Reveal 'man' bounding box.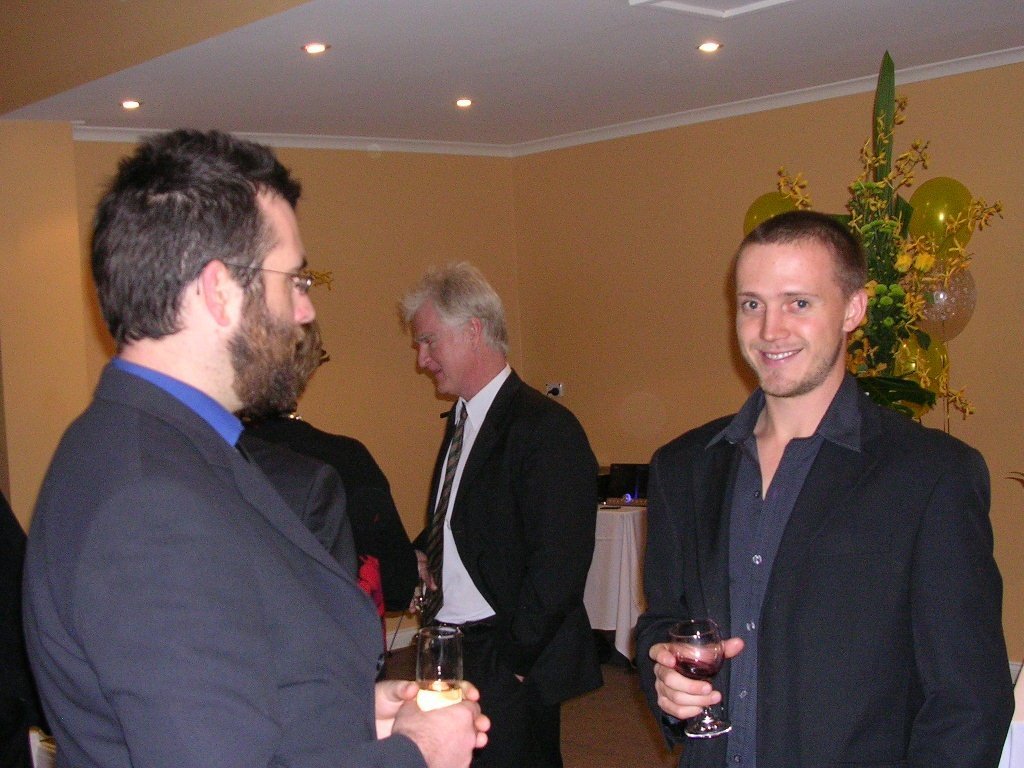
Revealed: 0 490 35 767.
